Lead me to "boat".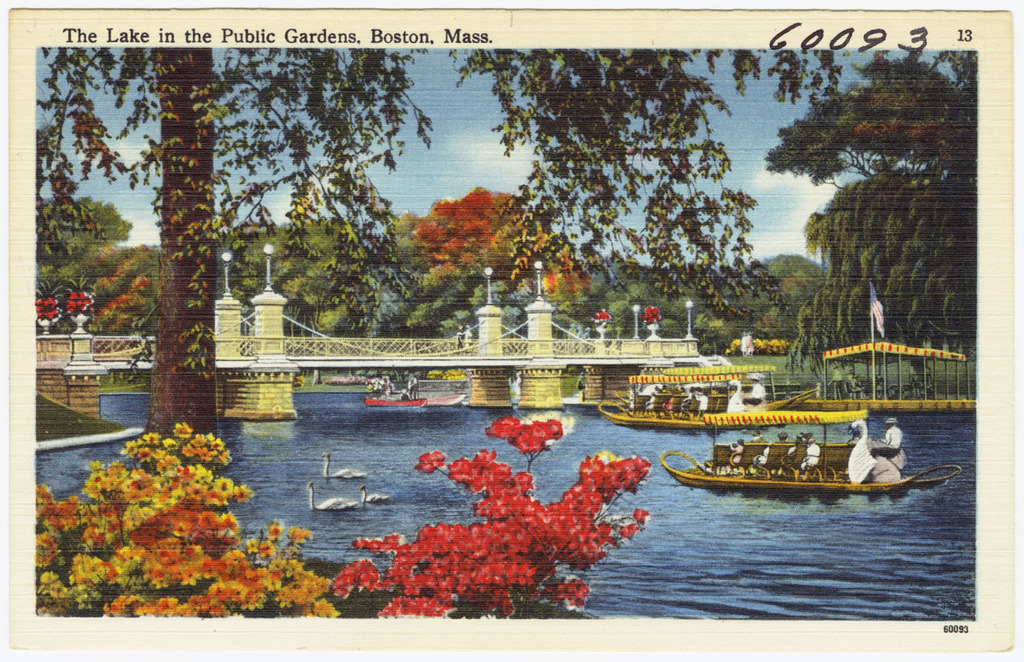
Lead to {"left": 594, "top": 363, "right": 817, "bottom": 433}.
